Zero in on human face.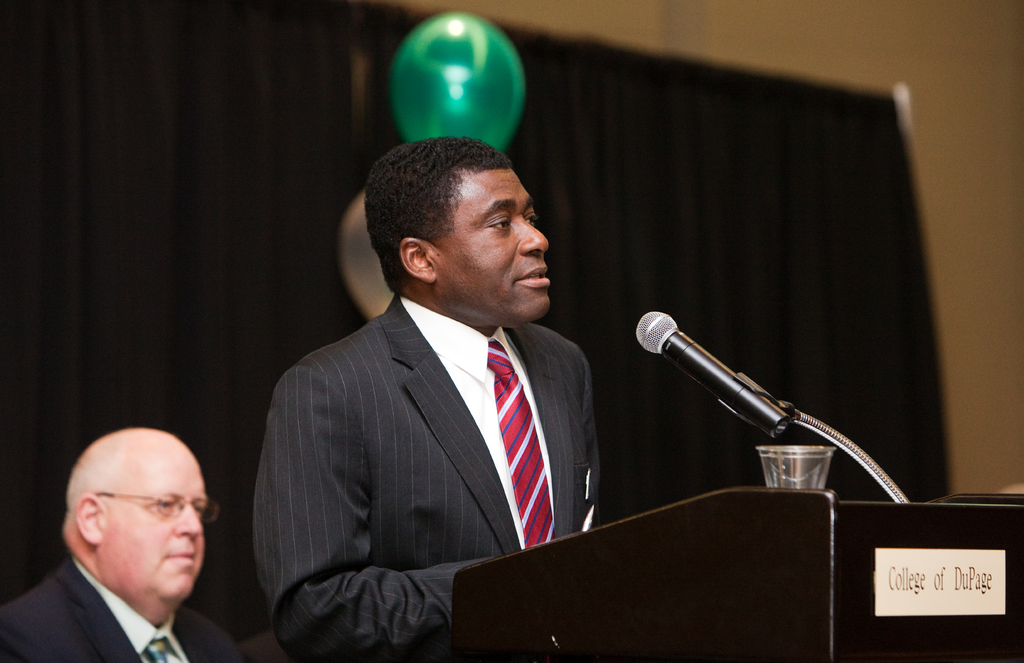
Zeroed in: (100,445,207,599).
